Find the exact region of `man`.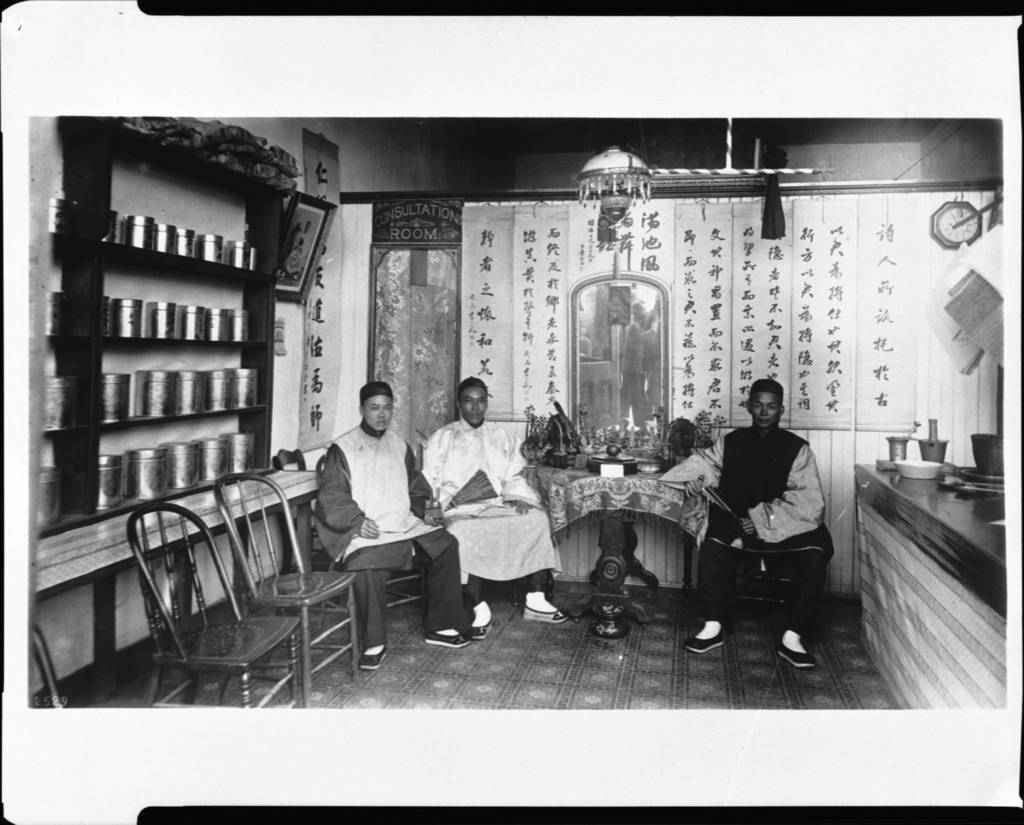
Exact region: x1=418, y1=380, x2=565, y2=645.
